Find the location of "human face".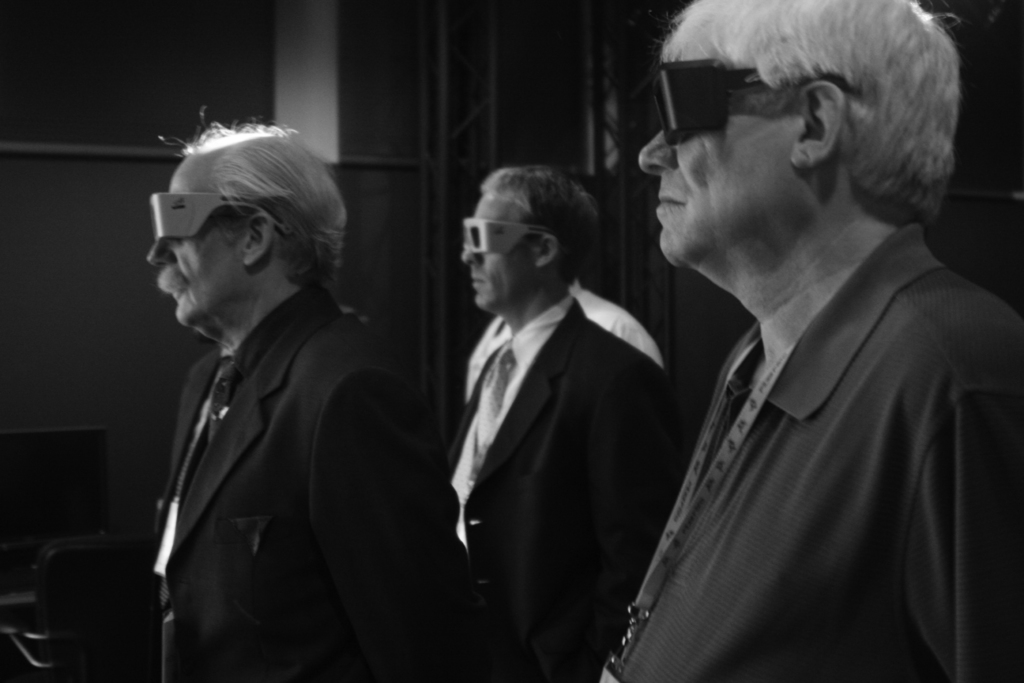
Location: select_region(461, 197, 532, 310).
